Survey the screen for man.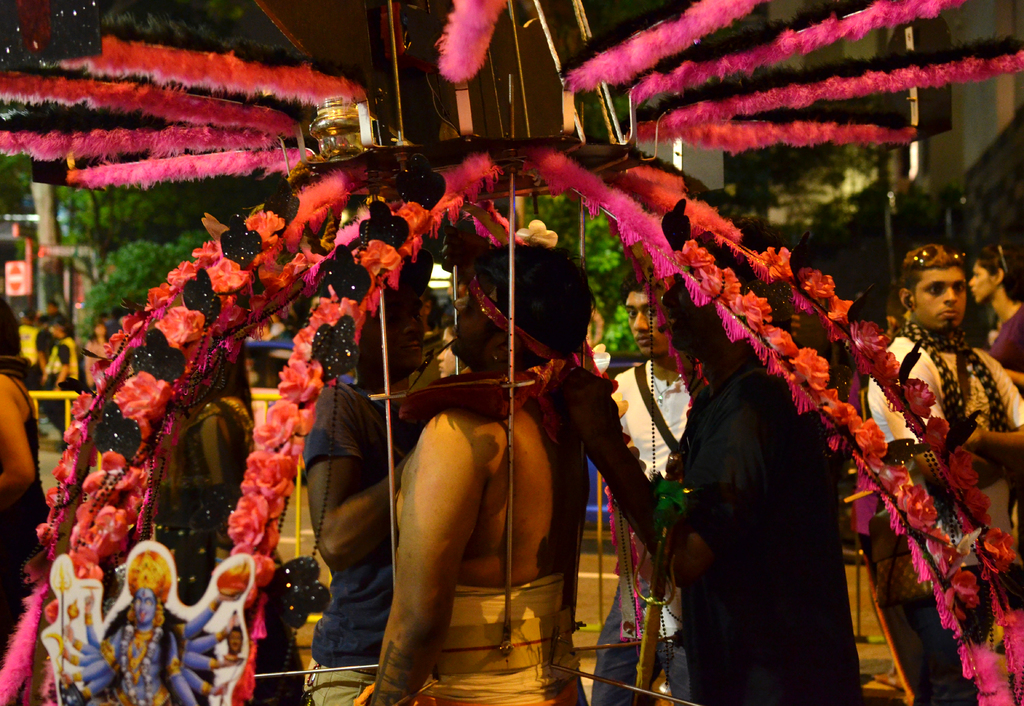
Survey found: [x1=563, y1=211, x2=859, y2=705].
